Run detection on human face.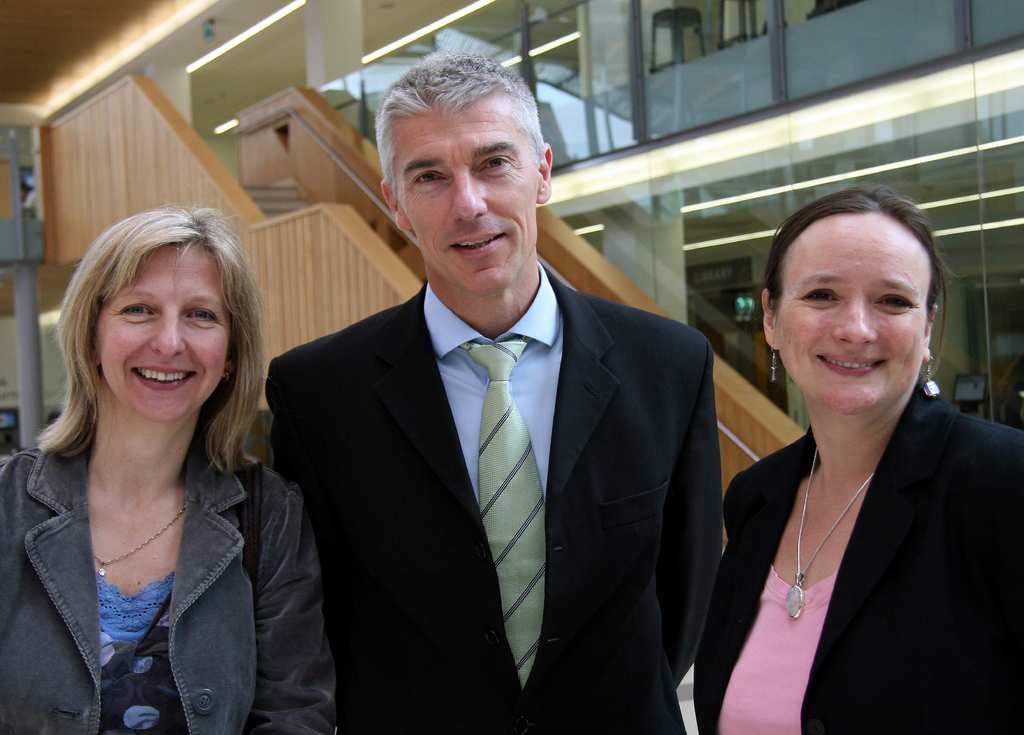
Result: [774, 210, 931, 415].
